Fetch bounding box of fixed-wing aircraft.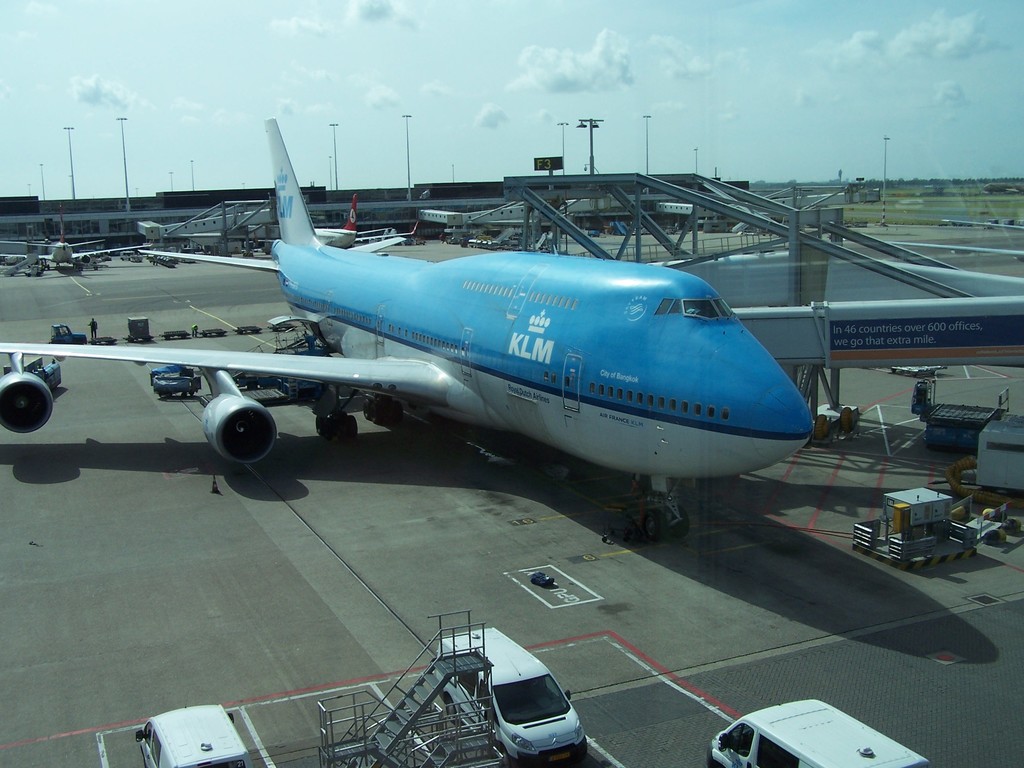
Bbox: crop(314, 190, 427, 247).
